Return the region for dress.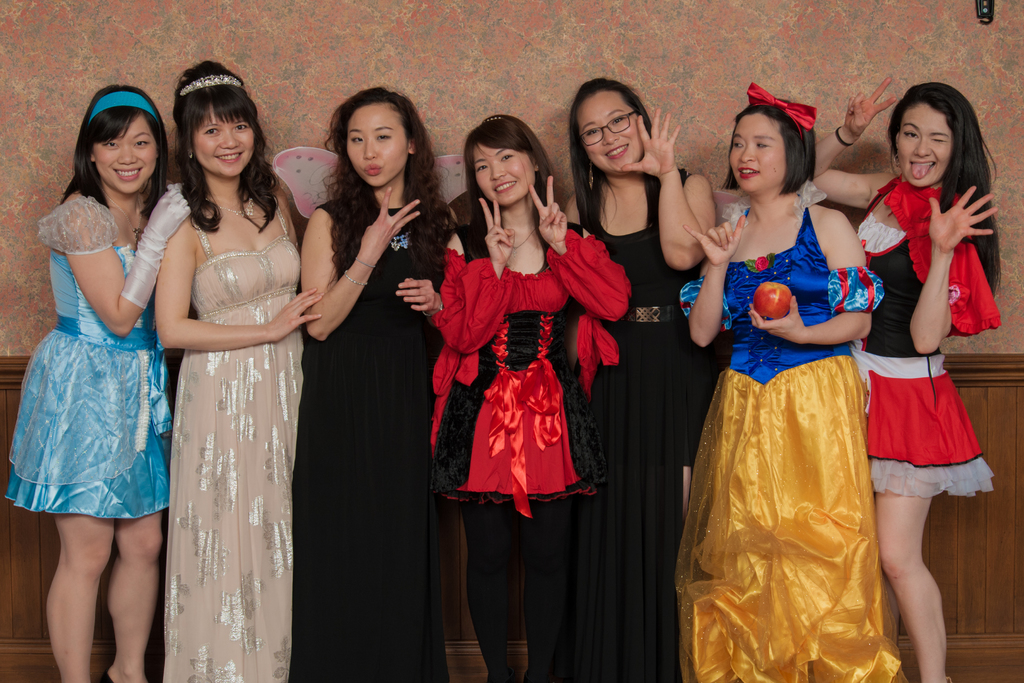
(left=291, top=198, right=446, bottom=682).
